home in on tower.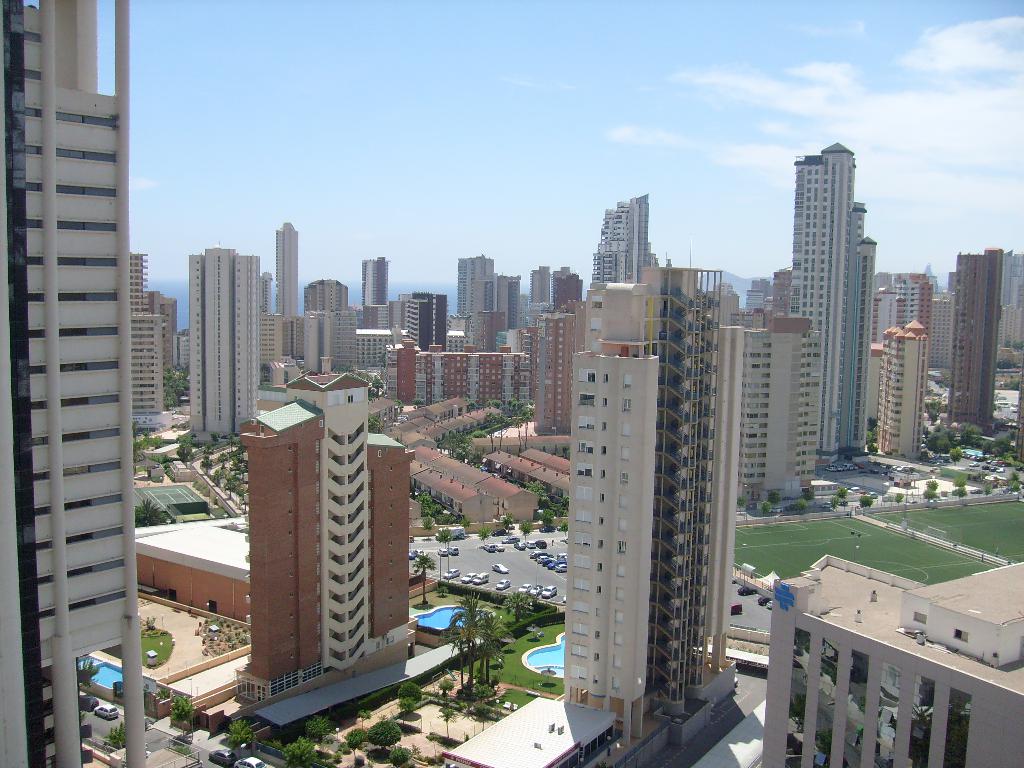
Homed in at bbox=(582, 193, 661, 289).
